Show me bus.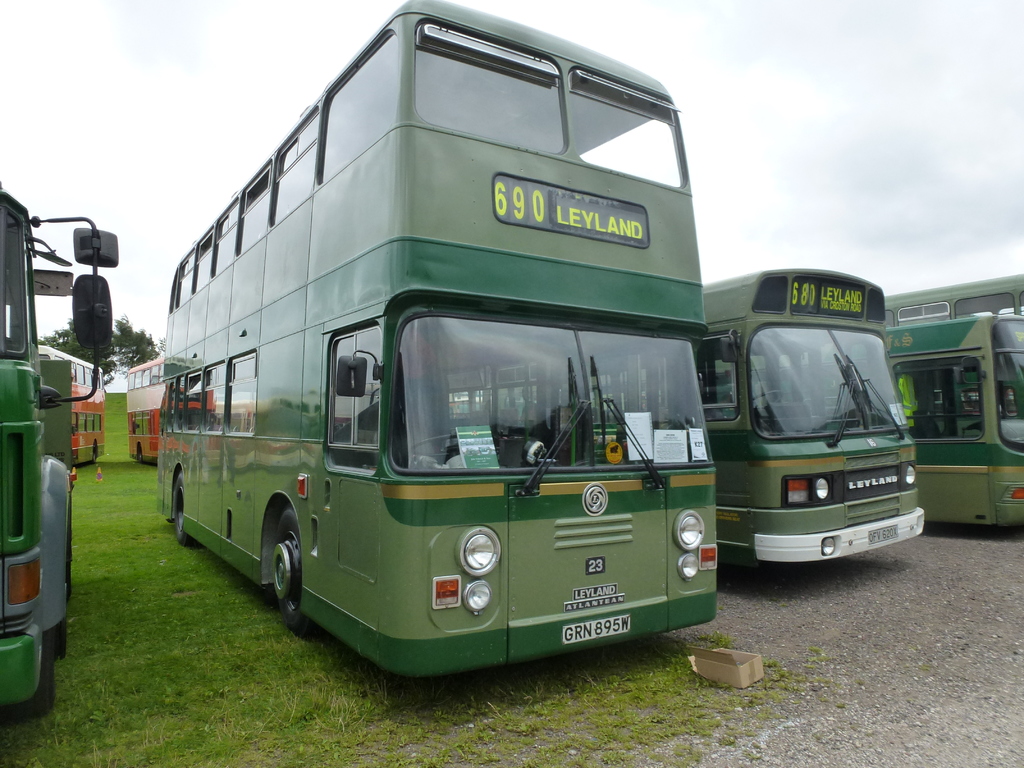
bus is here: pyautogui.locateOnScreen(881, 273, 1023, 325).
